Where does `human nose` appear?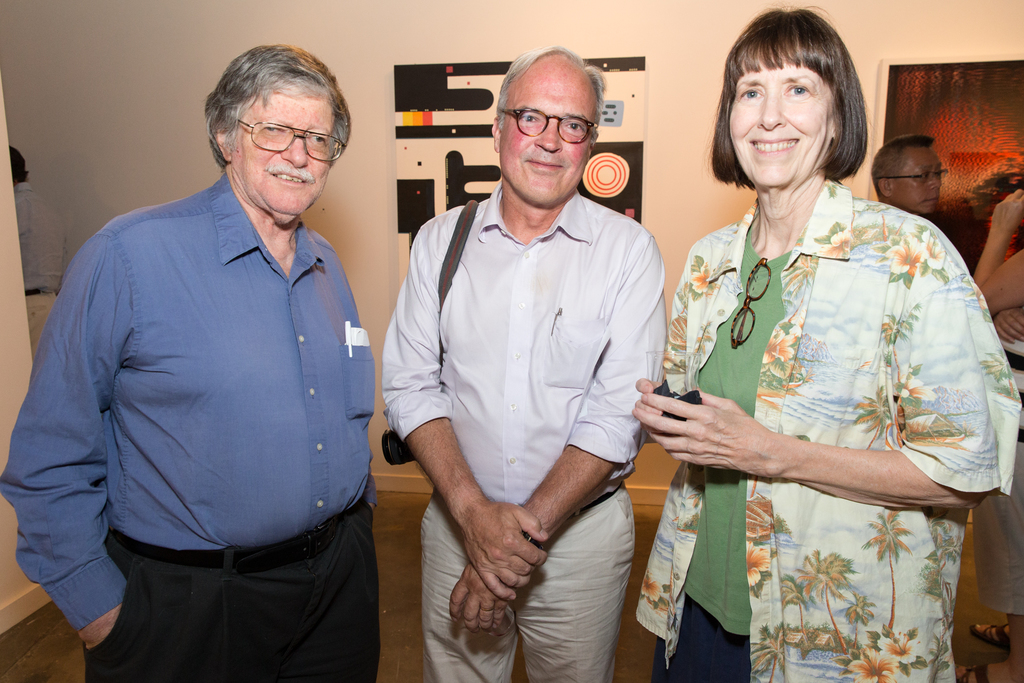
Appears at (535, 115, 559, 151).
